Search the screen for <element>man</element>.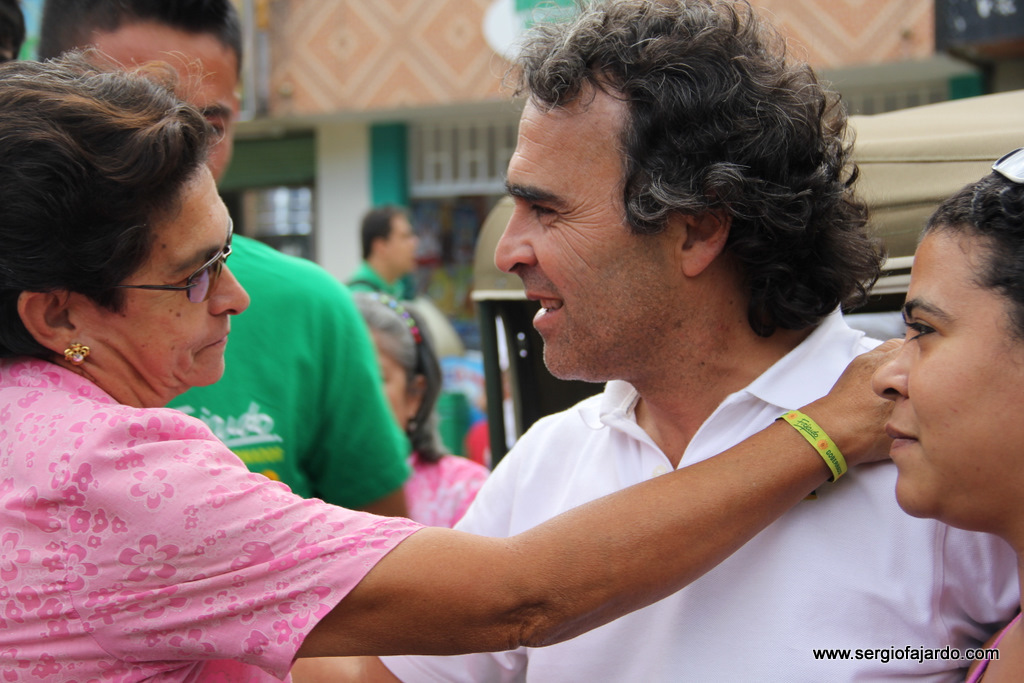
Found at box(295, 26, 998, 661).
